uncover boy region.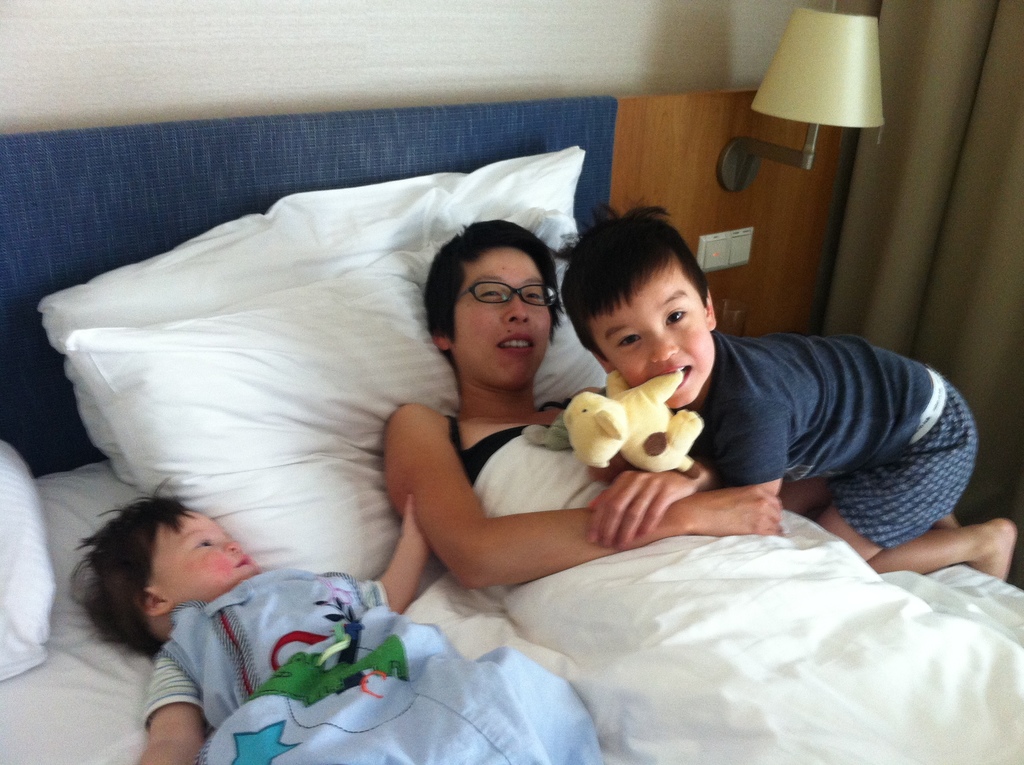
Uncovered: 556/198/1015/584.
